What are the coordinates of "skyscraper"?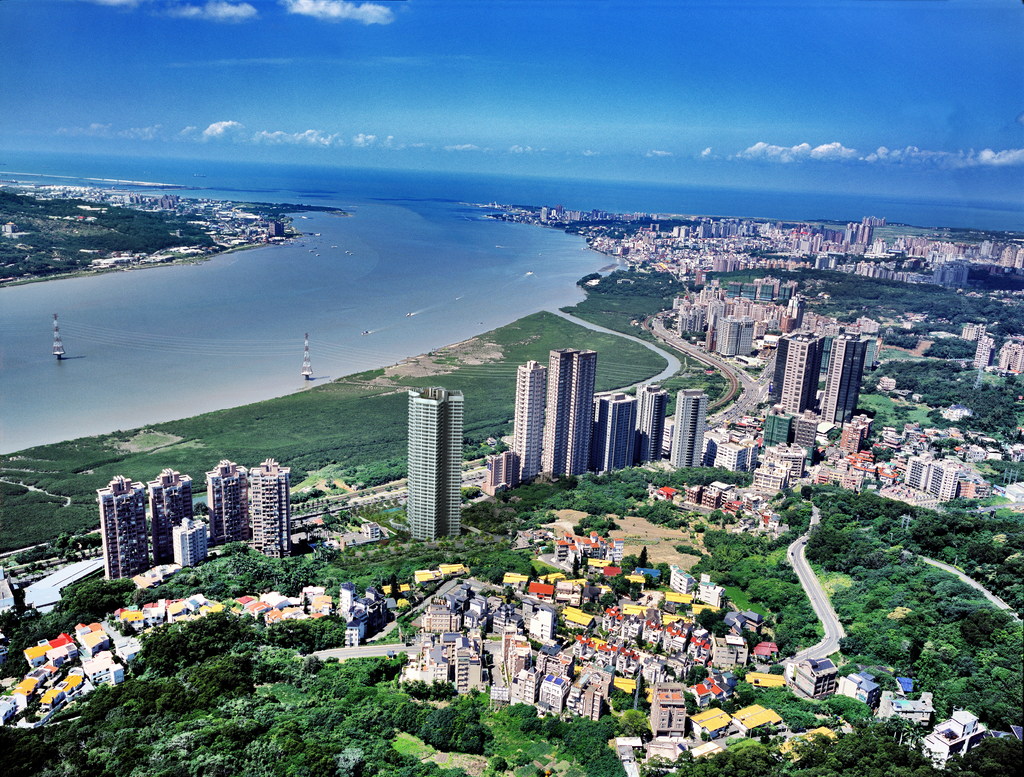
143/461/195/565.
